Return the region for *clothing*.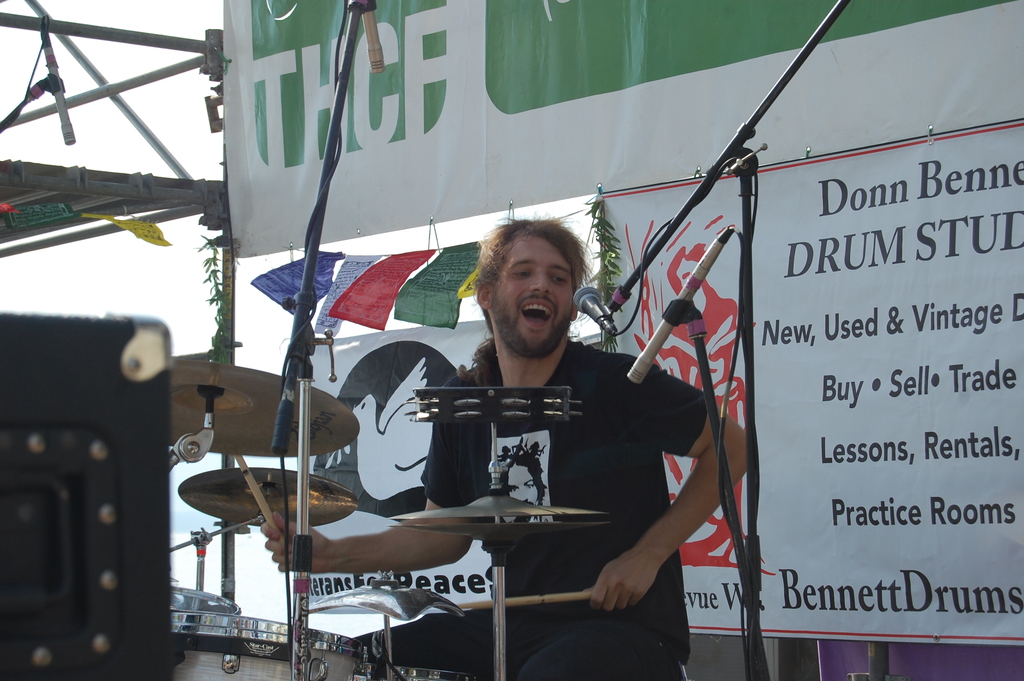
{"left": 350, "top": 279, "right": 693, "bottom": 589}.
